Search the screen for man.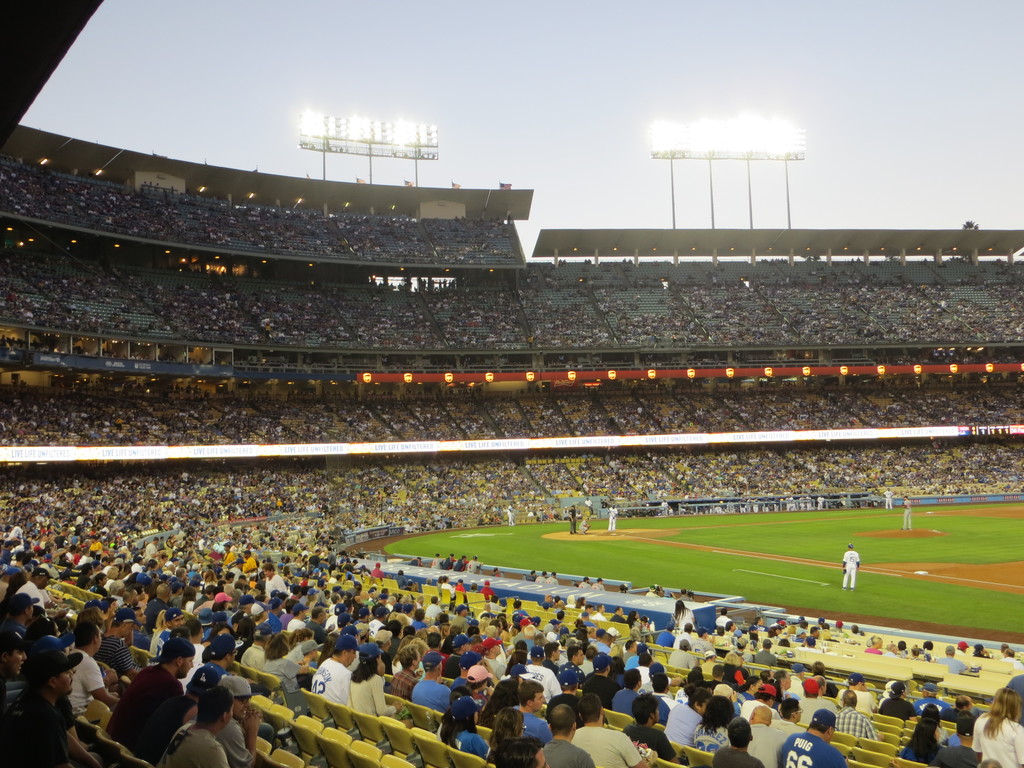
Found at 547,639,556,666.
